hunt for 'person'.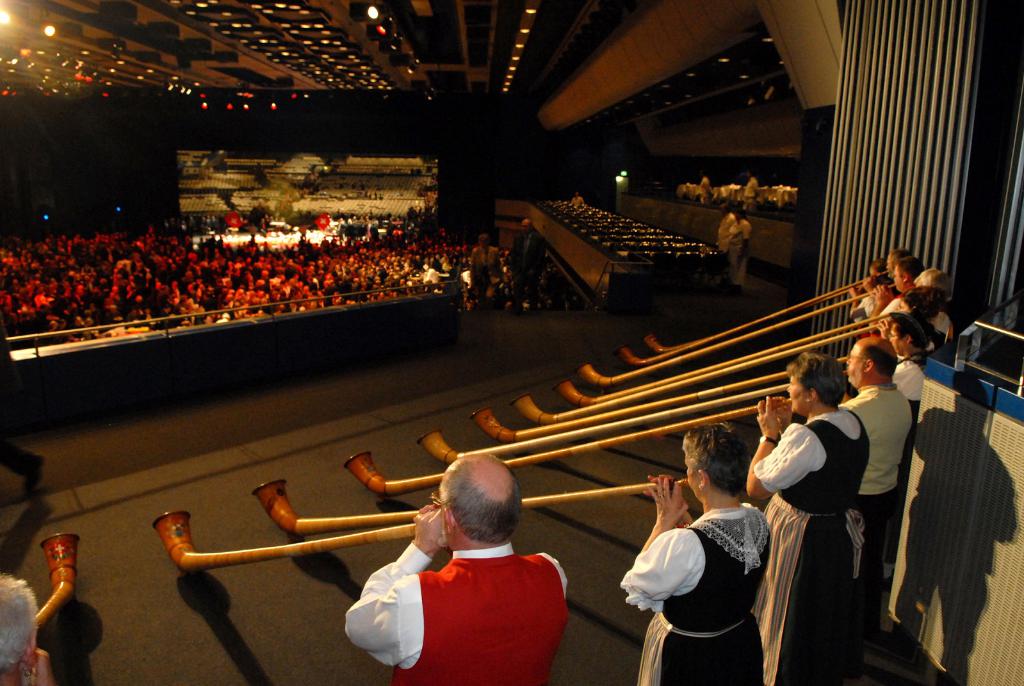
Hunted down at rect(619, 427, 769, 685).
